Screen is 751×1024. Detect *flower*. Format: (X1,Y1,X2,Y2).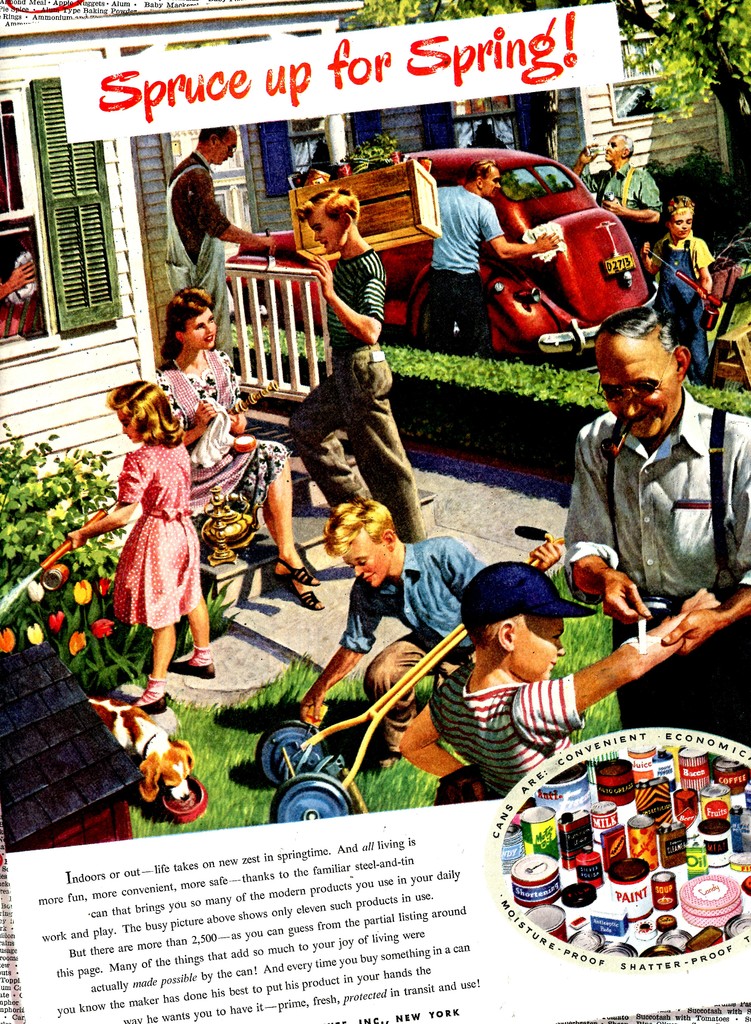
(65,627,86,659).
